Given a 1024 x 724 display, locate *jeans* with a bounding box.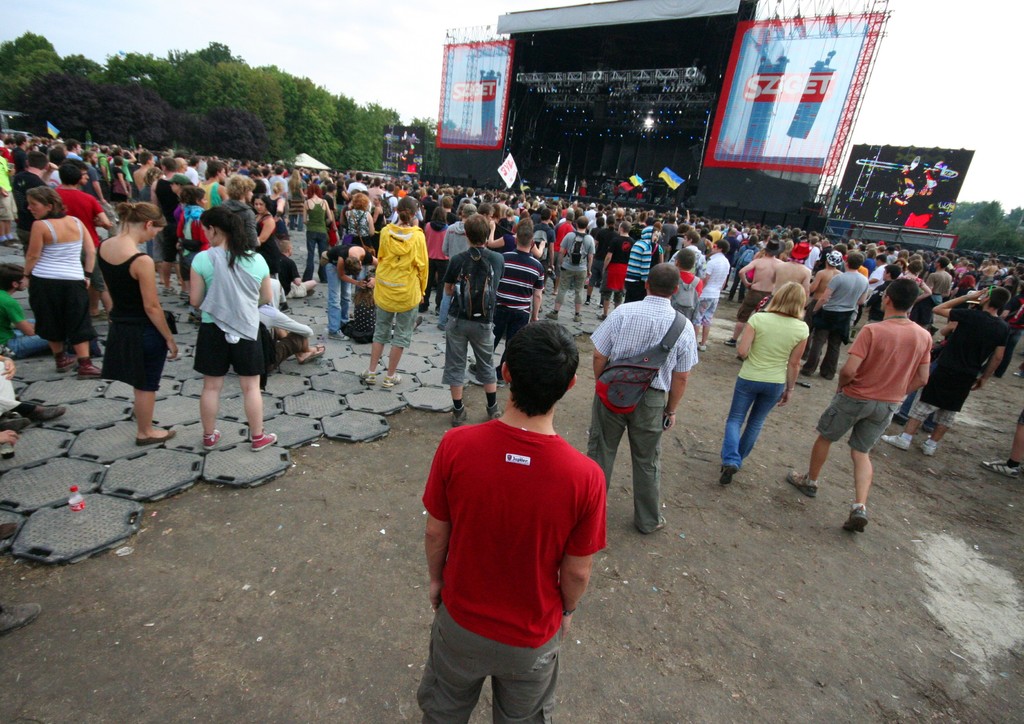
Located: [x1=878, y1=356, x2=945, y2=436].
